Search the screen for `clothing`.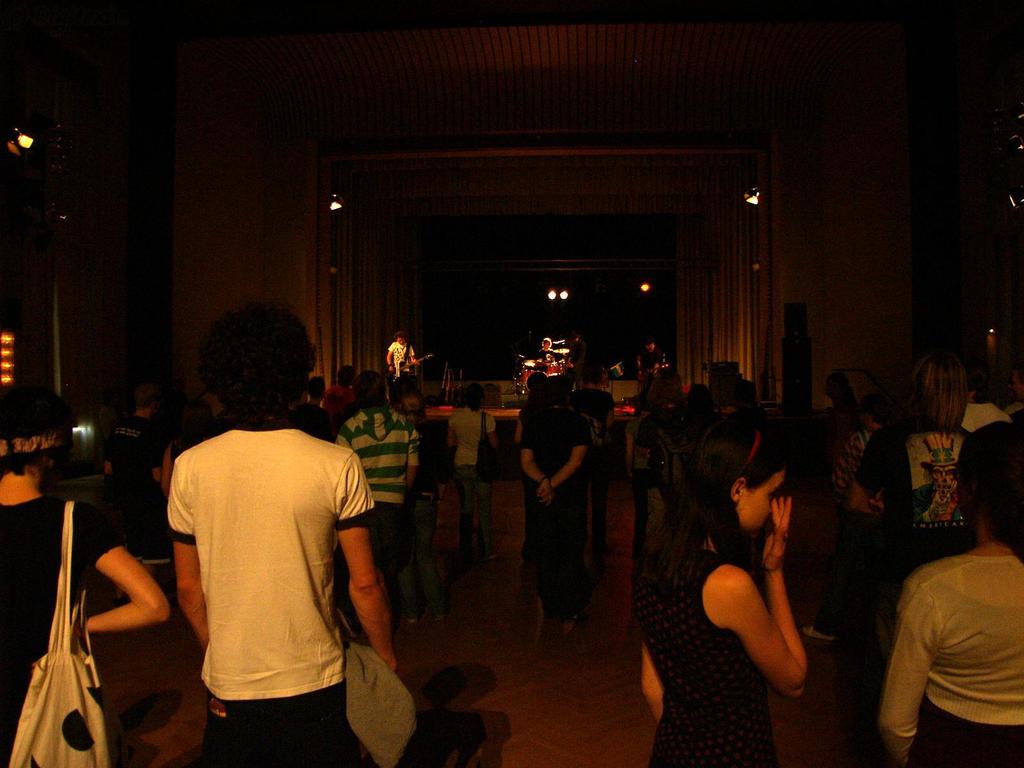
Found at crop(854, 415, 971, 573).
